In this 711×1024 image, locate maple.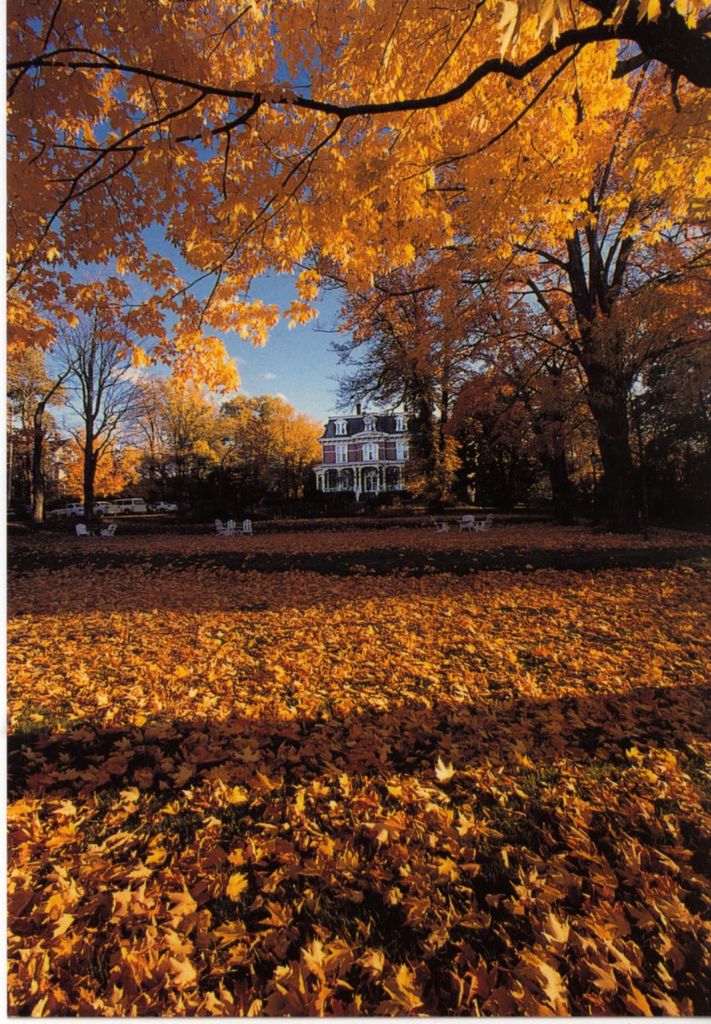
Bounding box: BBox(146, 359, 258, 521).
